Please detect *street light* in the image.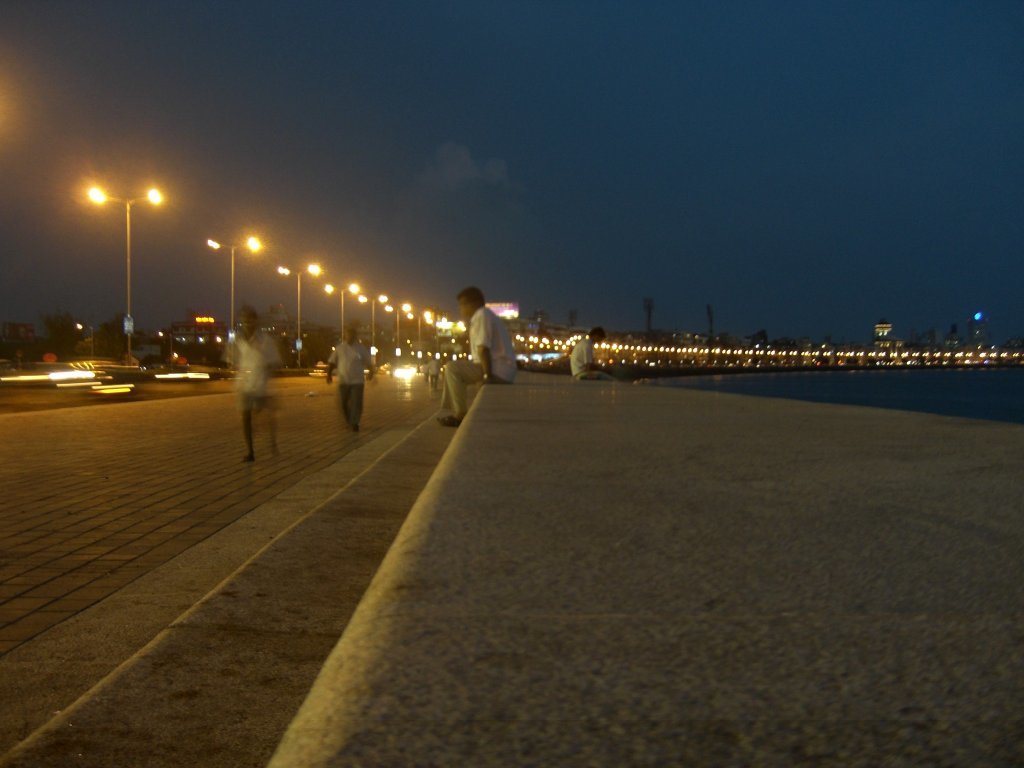
bbox=[913, 351, 921, 364].
